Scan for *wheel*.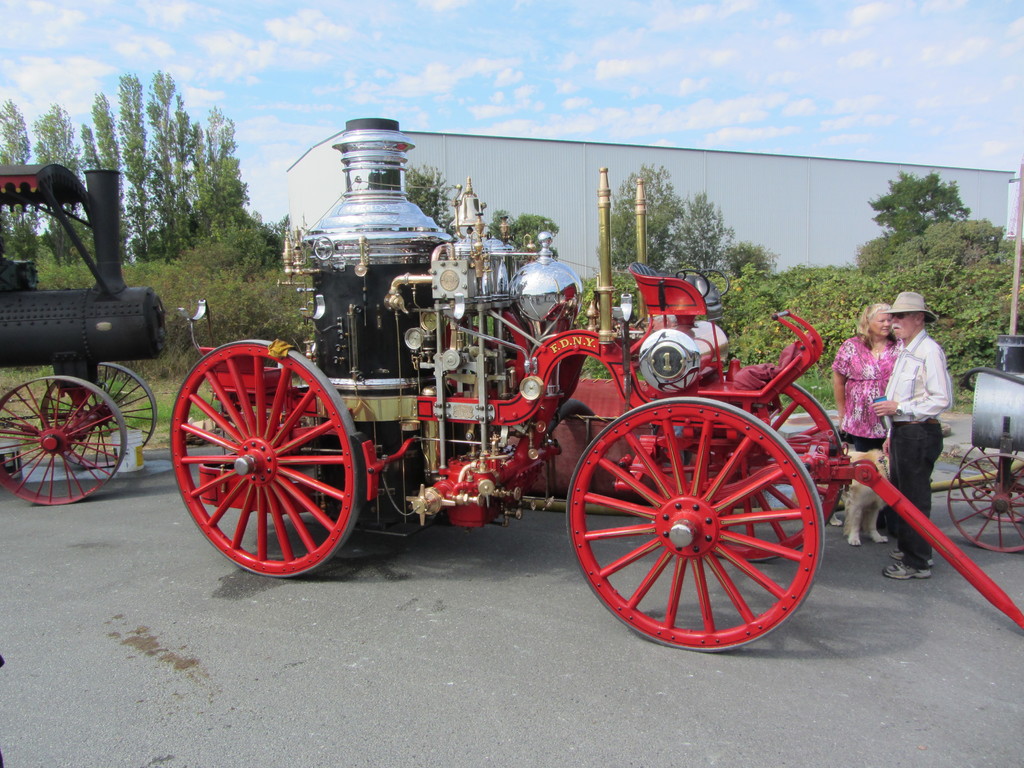
Scan result: bbox=(959, 443, 1023, 525).
